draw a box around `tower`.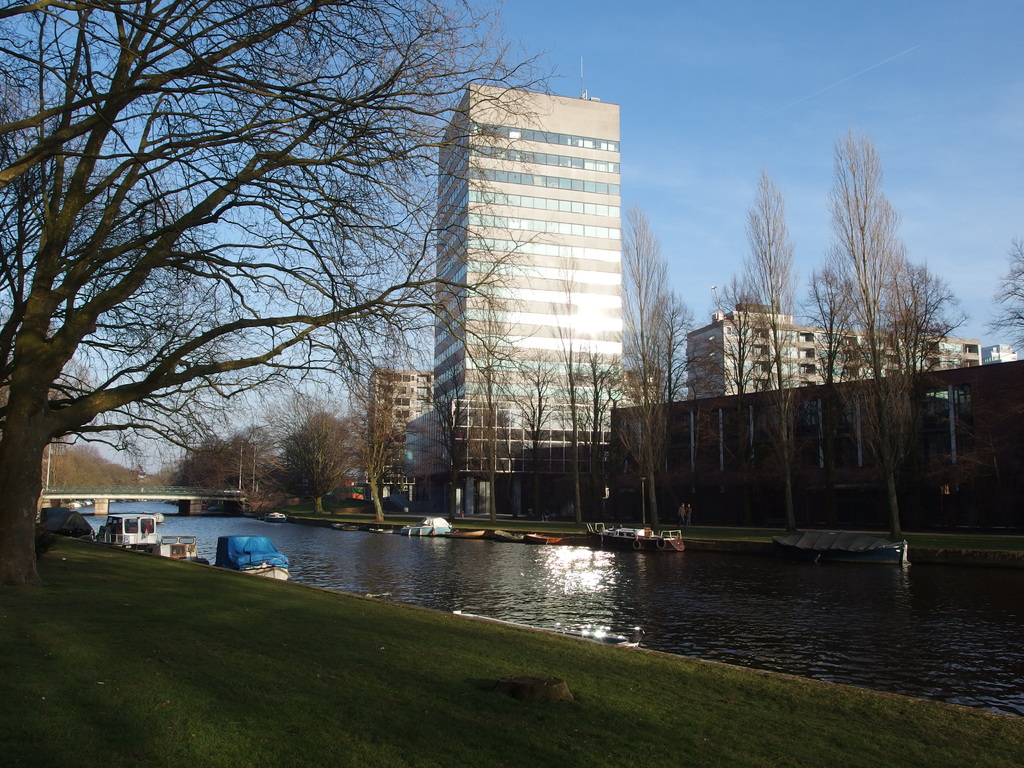
crop(682, 297, 797, 403).
